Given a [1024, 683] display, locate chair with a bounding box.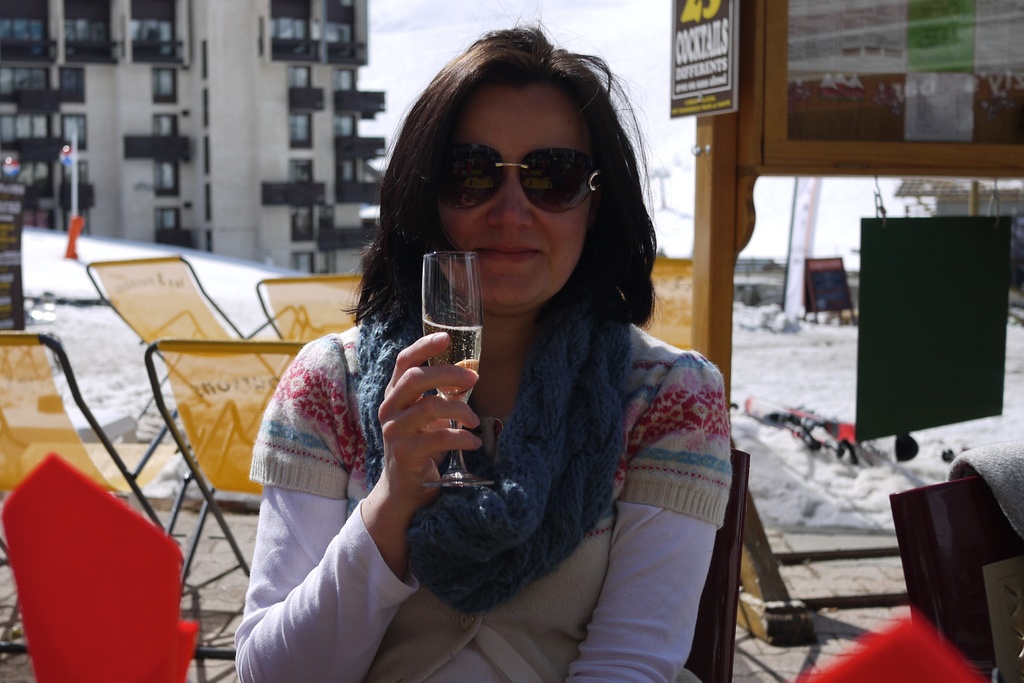
Located: left=81, top=247, right=278, bottom=545.
